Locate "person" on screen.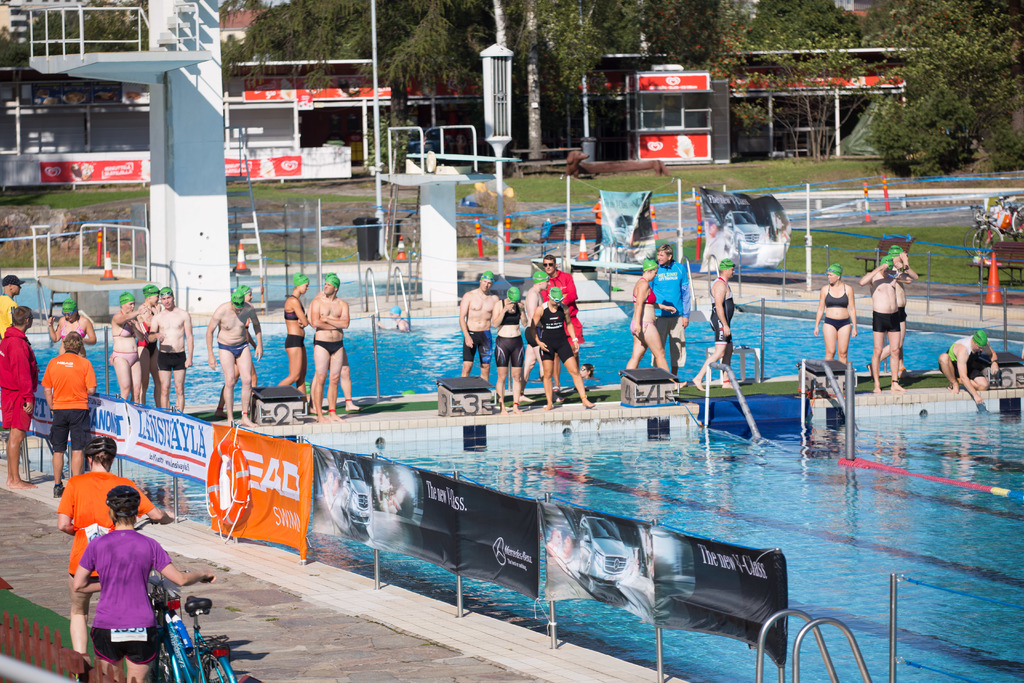
On screen at [690, 259, 742, 392].
